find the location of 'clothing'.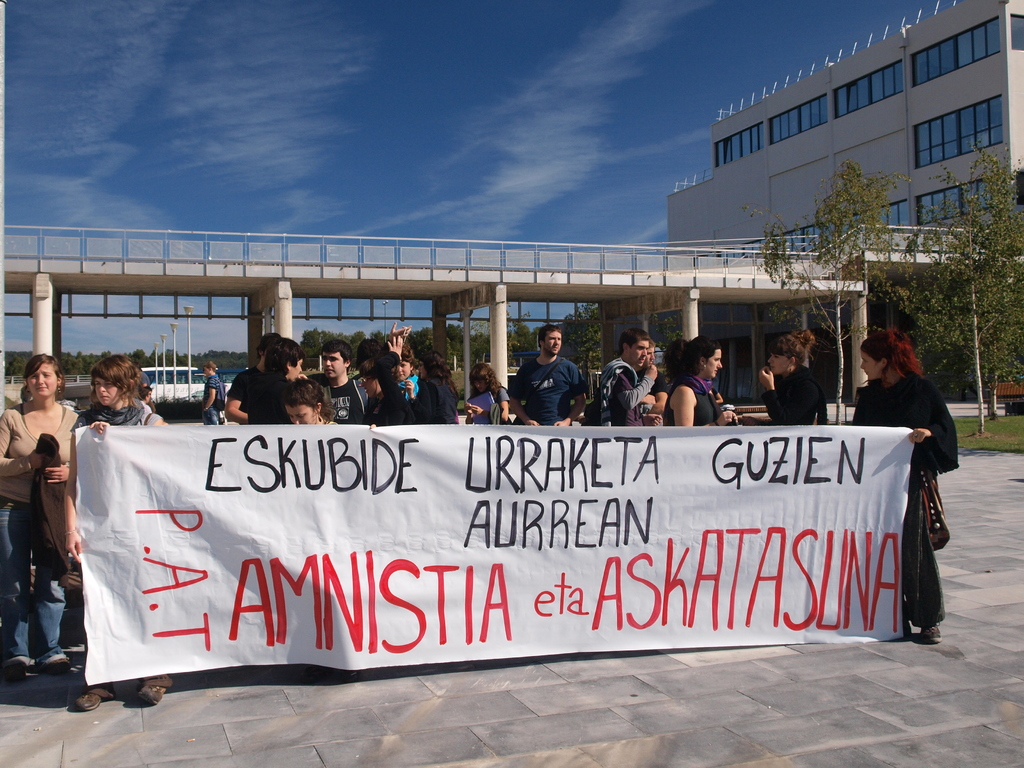
Location: <box>842,369,961,623</box>.
